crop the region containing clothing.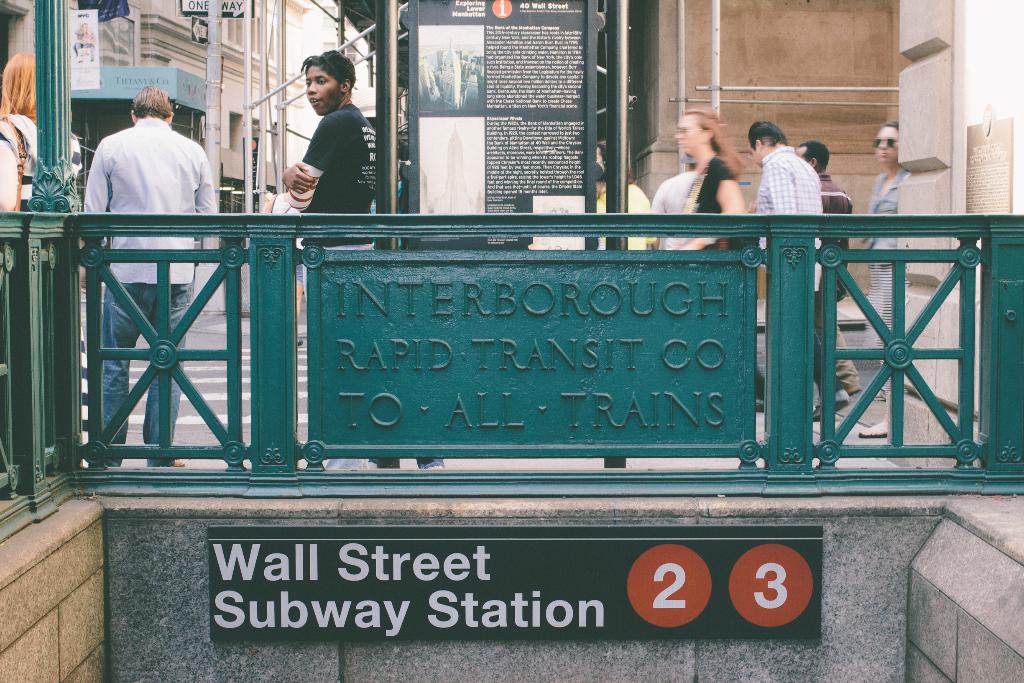
Crop region: box=[807, 167, 875, 399].
